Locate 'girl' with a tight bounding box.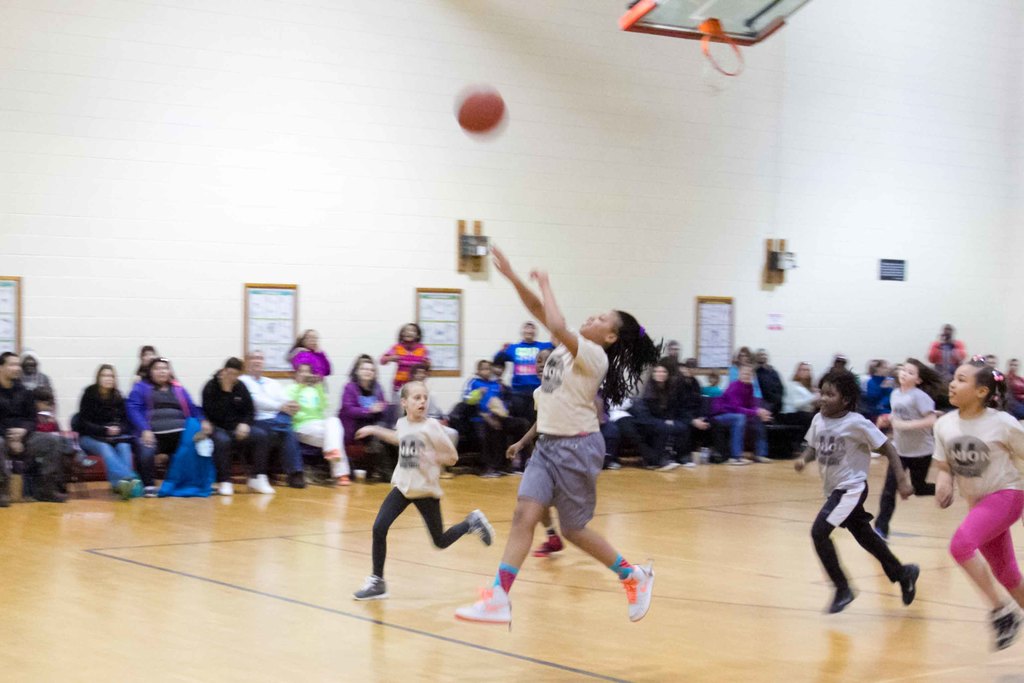
crop(451, 239, 656, 620).
